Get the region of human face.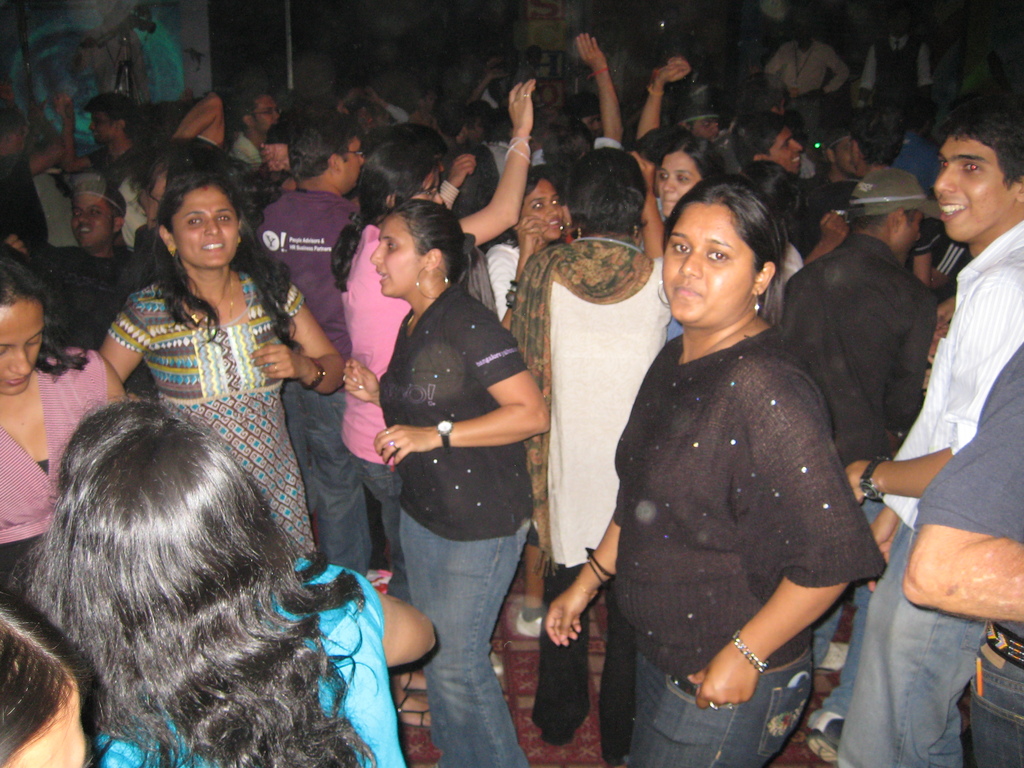
{"x1": 772, "y1": 126, "x2": 801, "y2": 172}.
